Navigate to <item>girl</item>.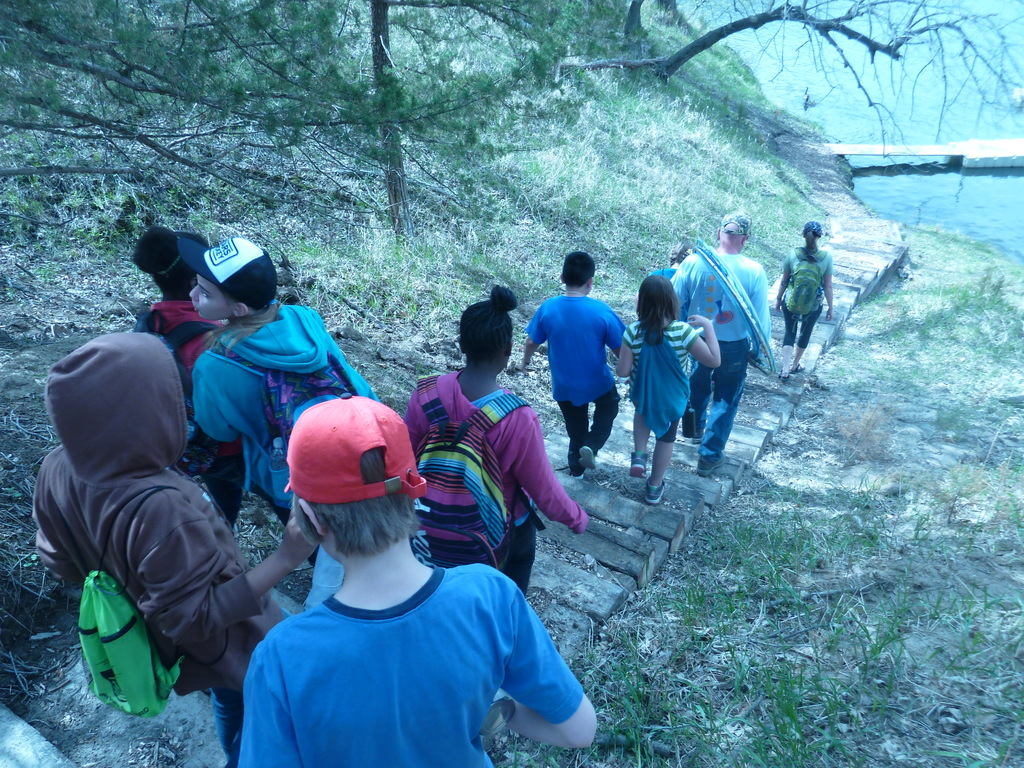
Navigation target: box(615, 273, 724, 508).
